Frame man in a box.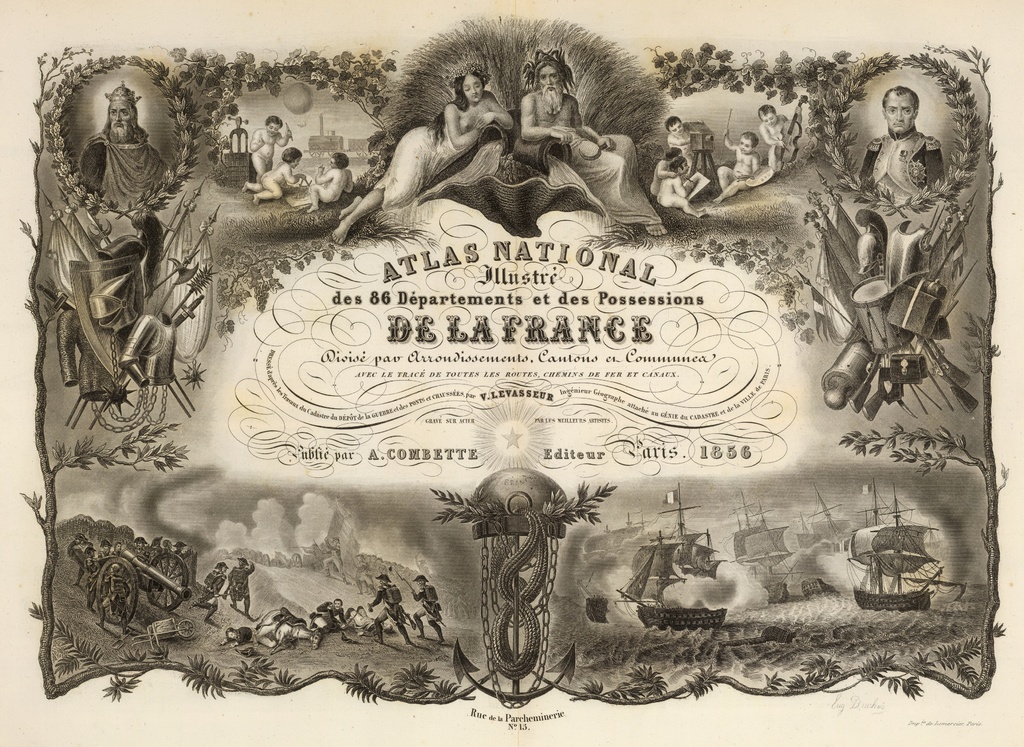
bbox(515, 47, 669, 236).
